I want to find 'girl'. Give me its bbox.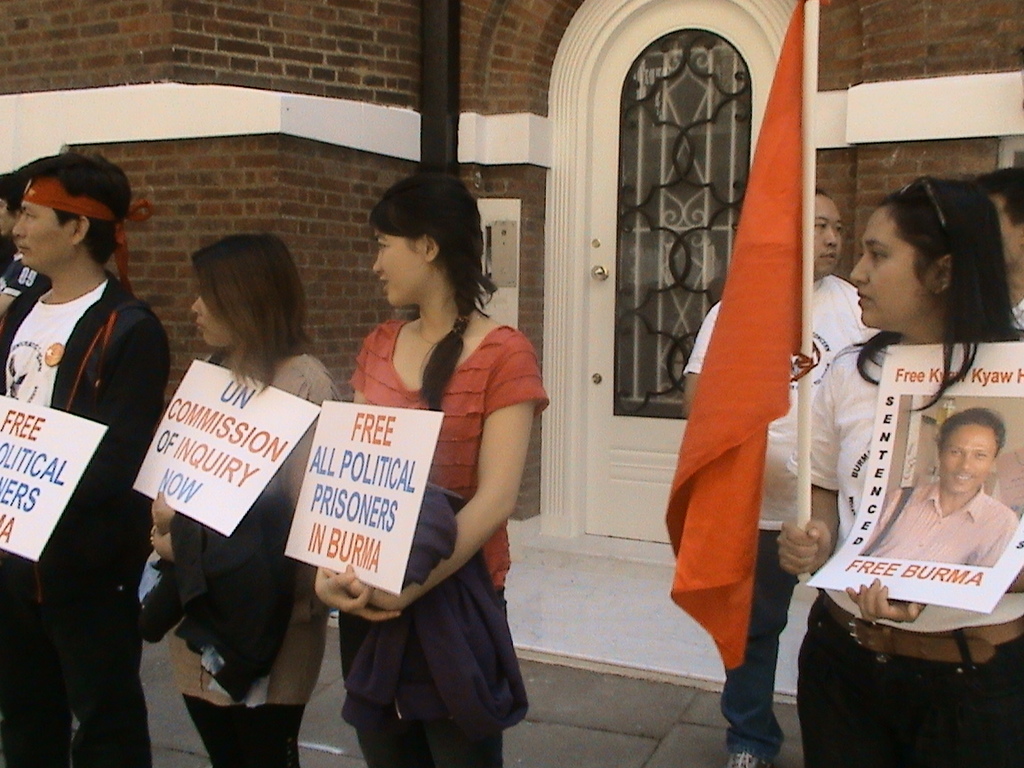
[773,179,1023,767].
